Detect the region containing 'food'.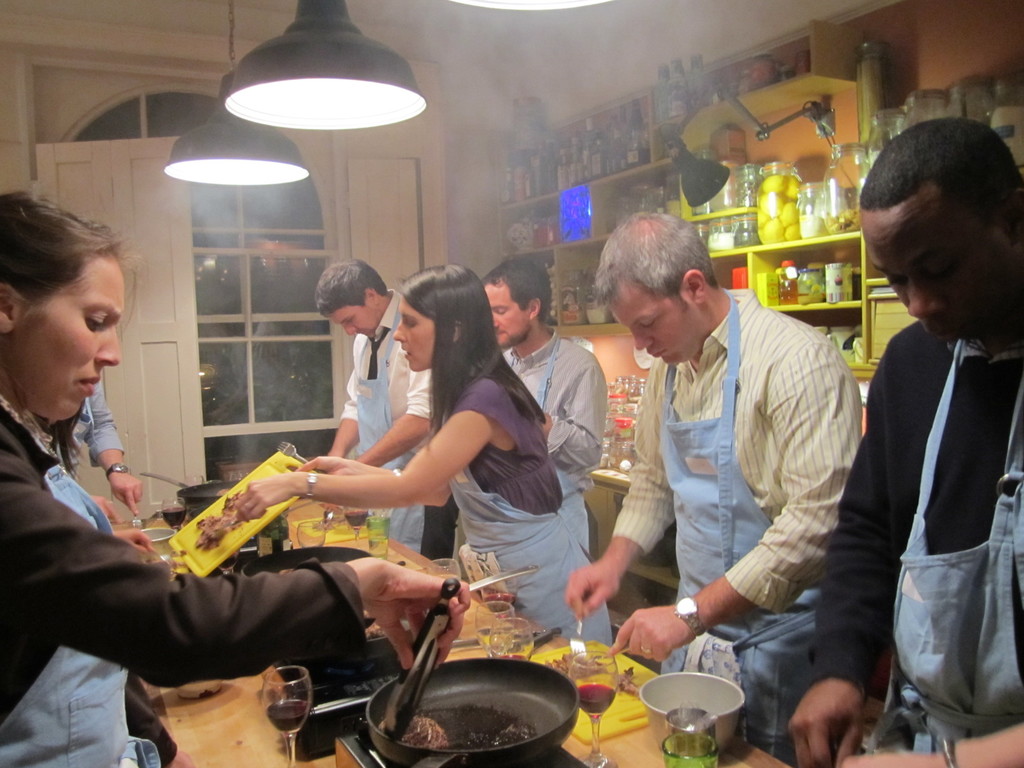
<box>545,650,639,701</box>.
